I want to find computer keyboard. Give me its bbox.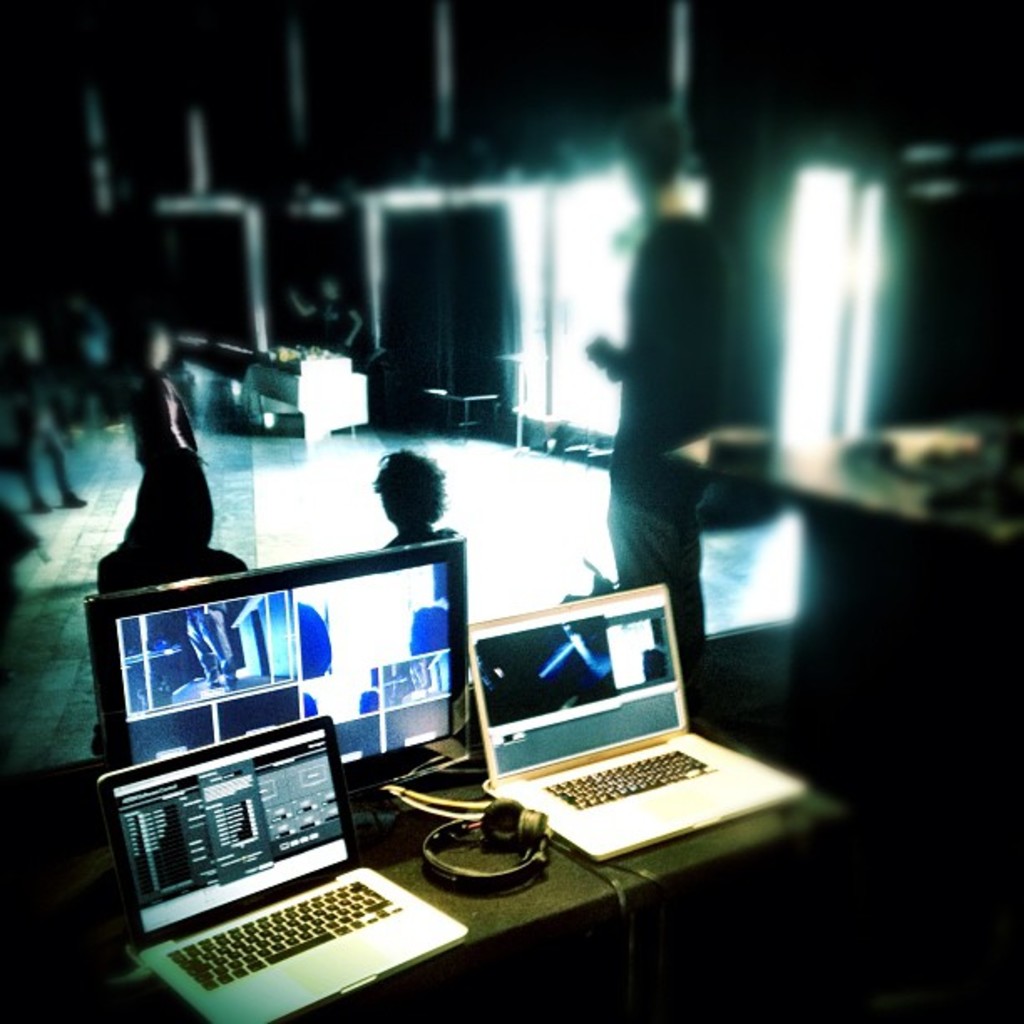
{"left": 164, "top": 880, "right": 403, "bottom": 994}.
